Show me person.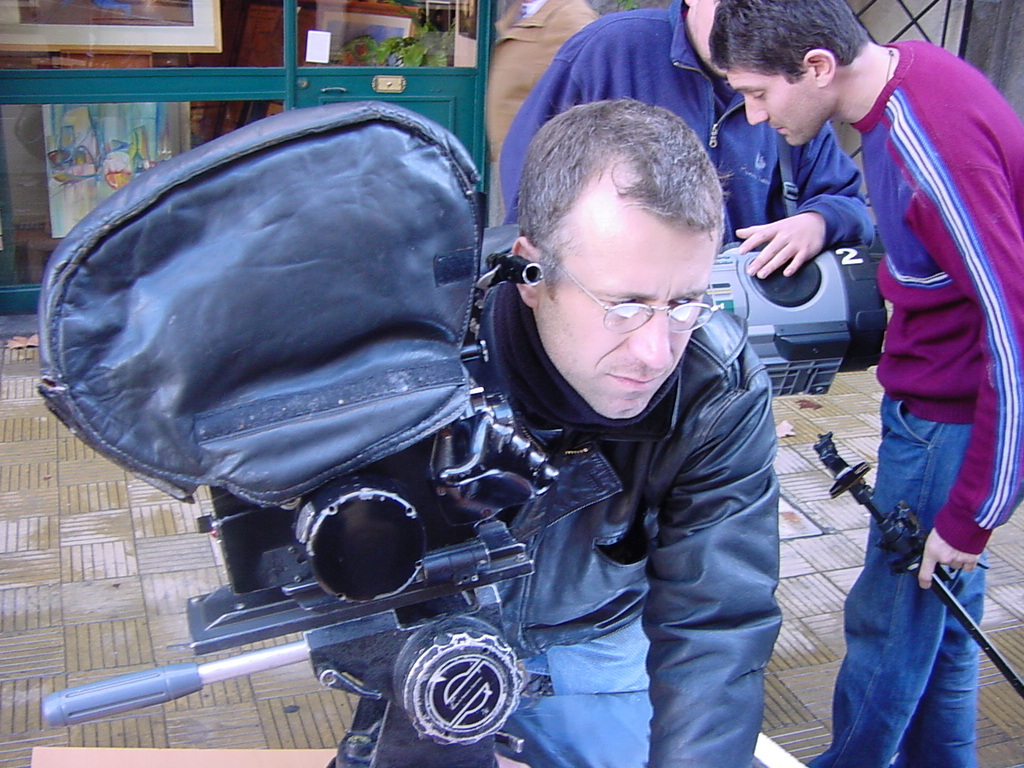
person is here: BBox(715, 0, 1023, 767).
